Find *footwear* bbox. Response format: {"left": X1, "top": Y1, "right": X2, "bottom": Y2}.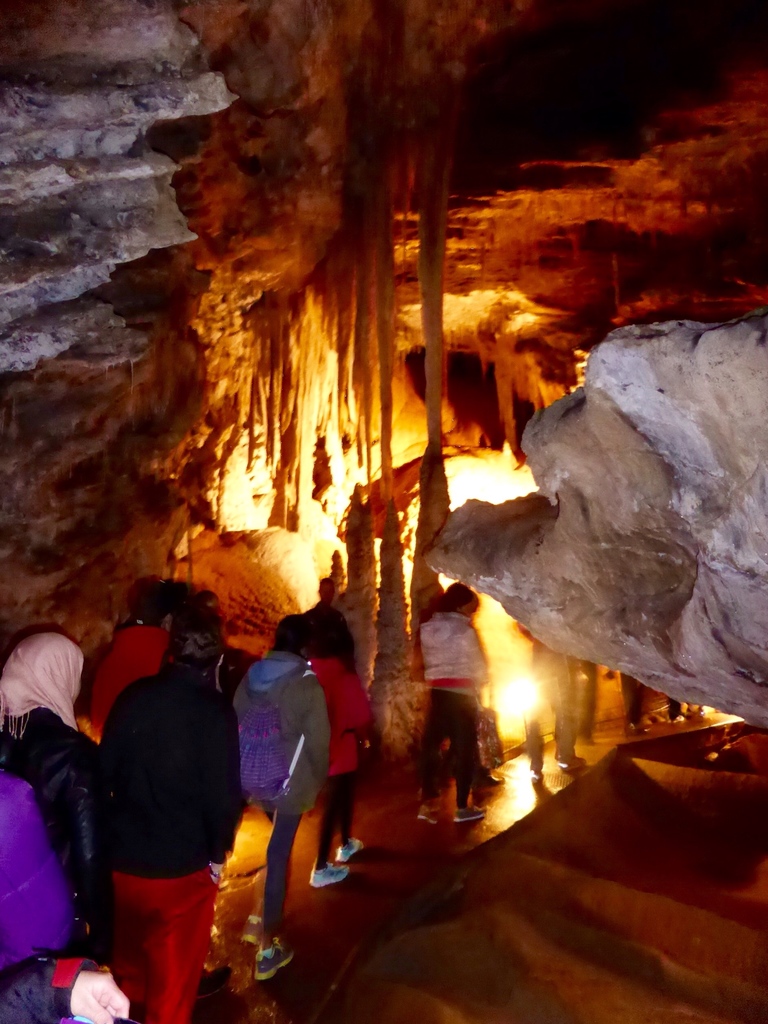
{"left": 483, "top": 769, "right": 508, "bottom": 796}.
